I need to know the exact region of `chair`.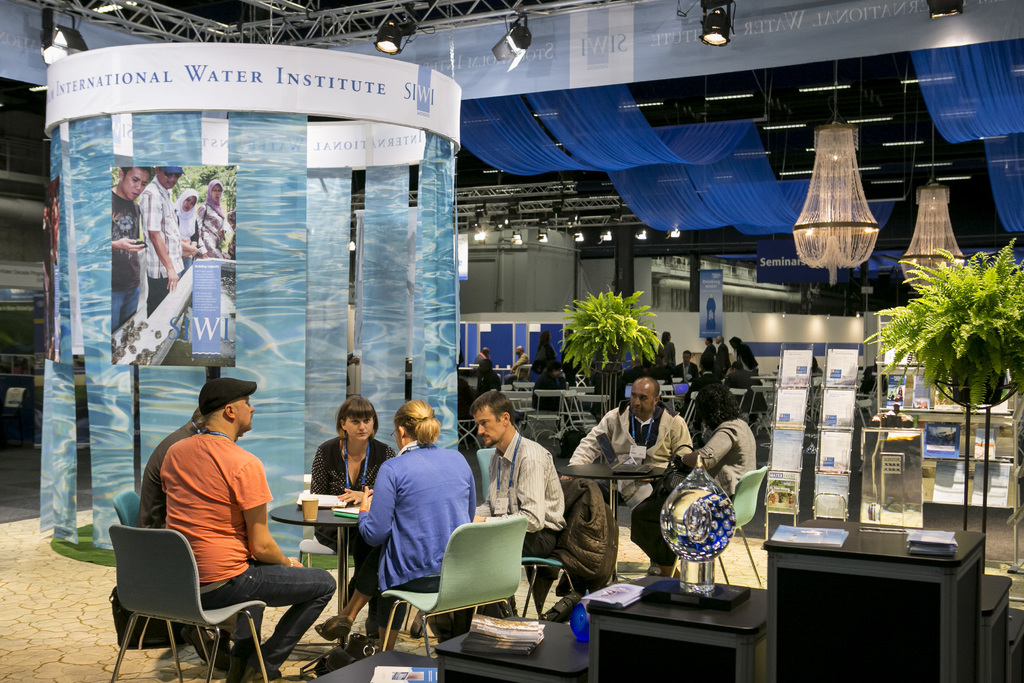
Region: (x1=525, y1=388, x2=557, y2=436).
